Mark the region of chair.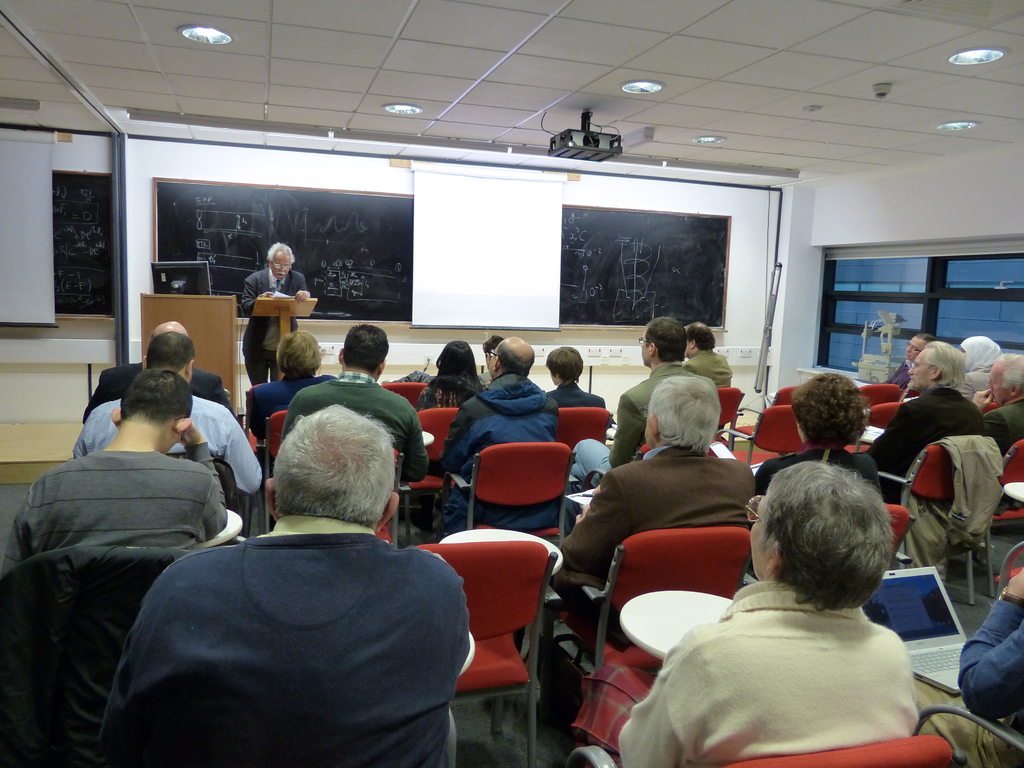
Region: crop(866, 434, 979, 604).
